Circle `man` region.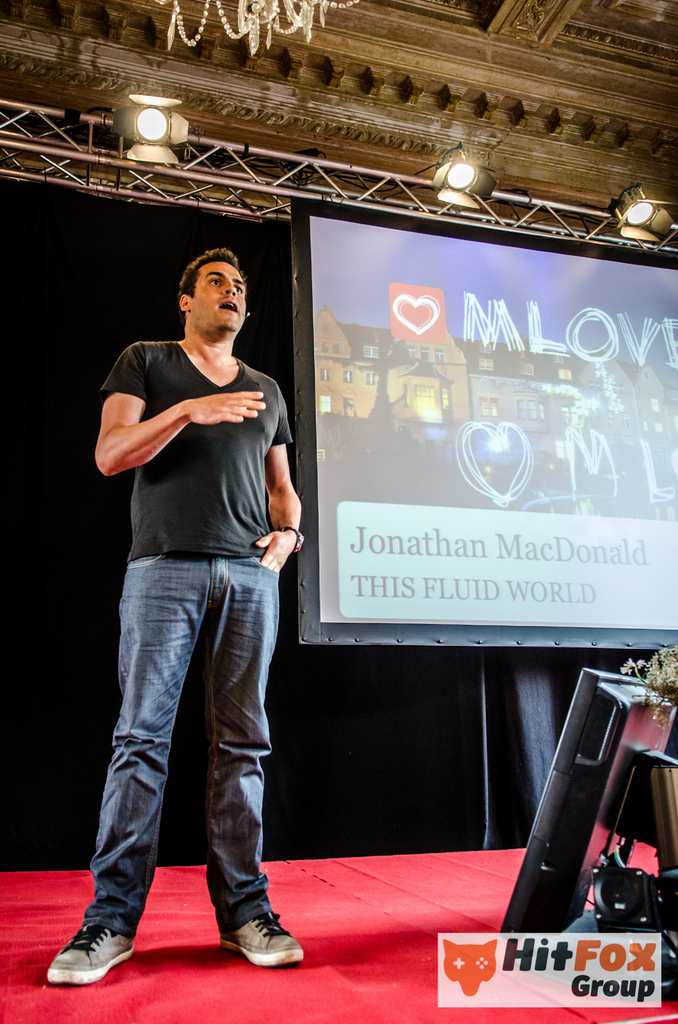
Region: box(73, 208, 308, 1007).
